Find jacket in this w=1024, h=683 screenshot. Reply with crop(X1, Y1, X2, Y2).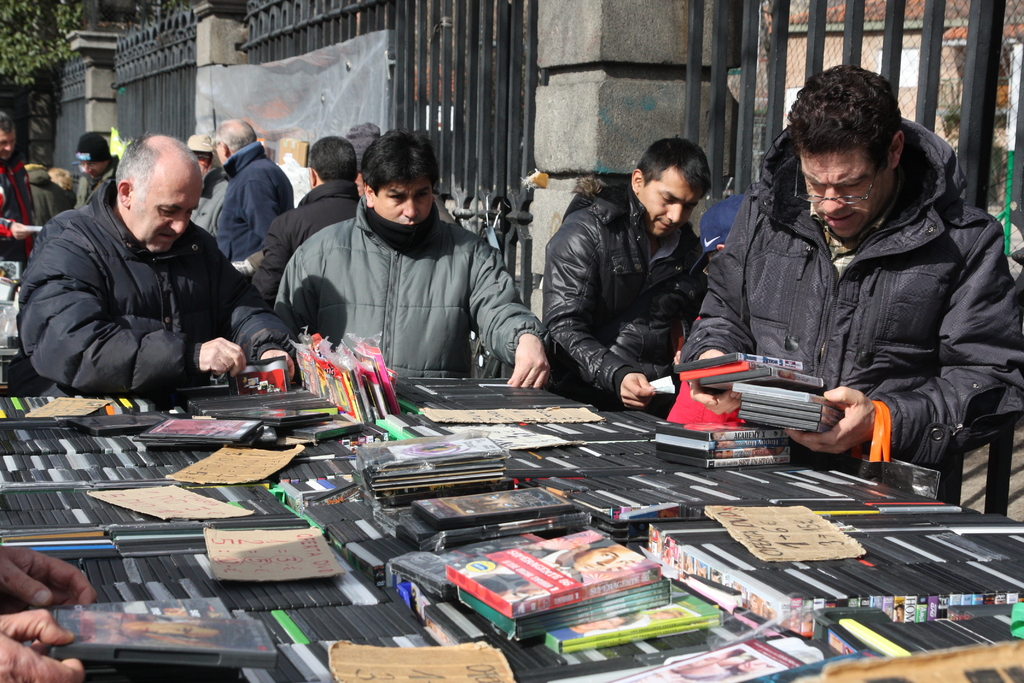
crop(20, 179, 285, 399).
